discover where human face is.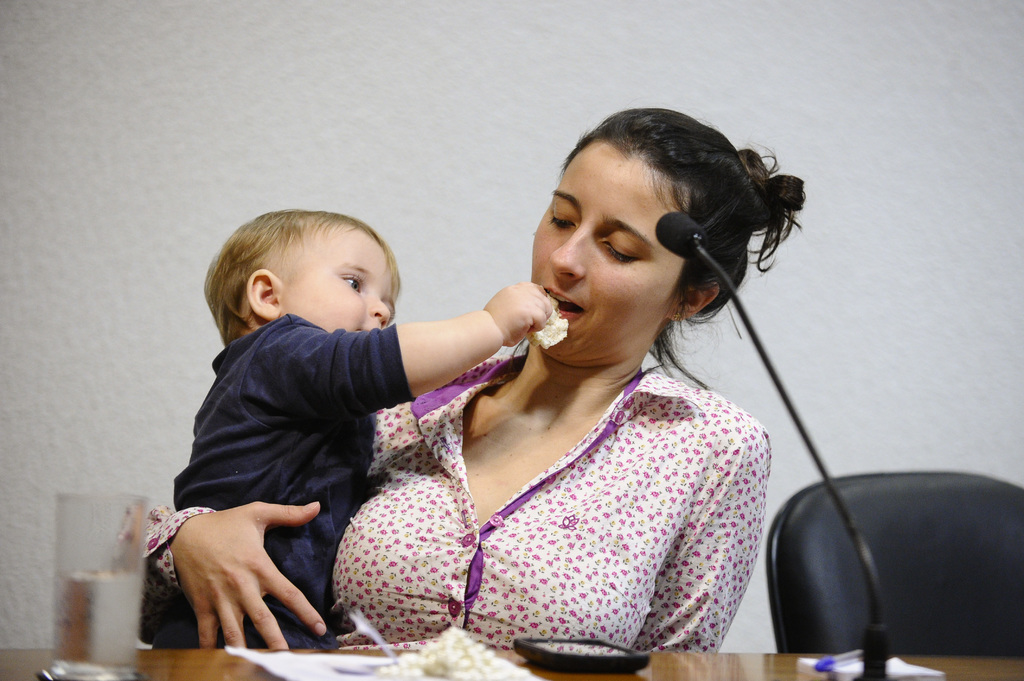
Discovered at box(280, 225, 390, 329).
